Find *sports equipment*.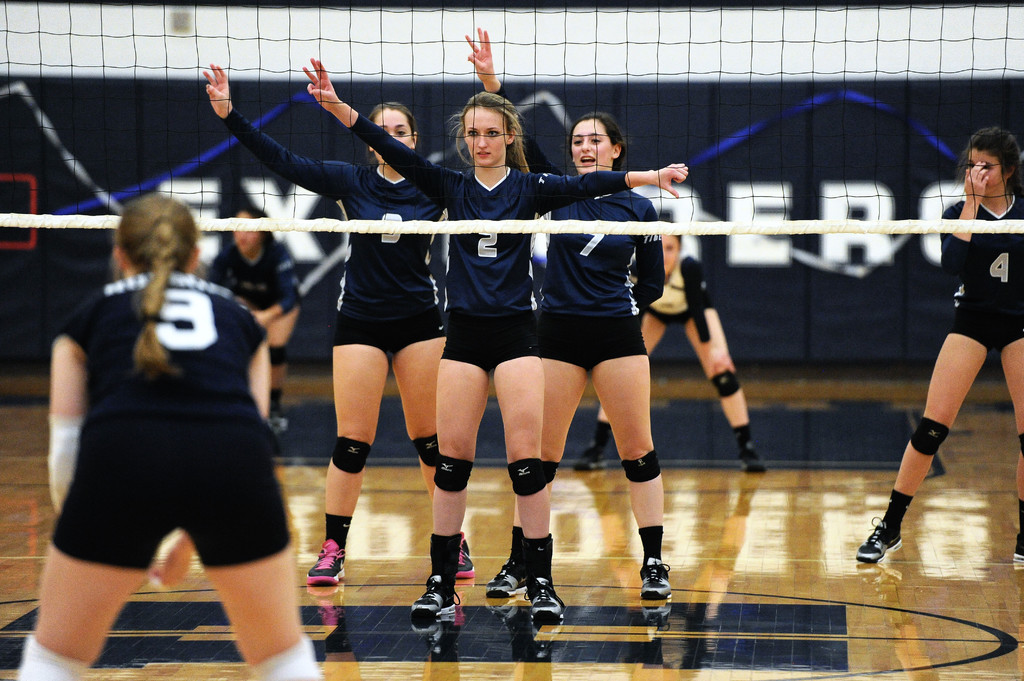
bbox=(411, 577, 460, 620).
